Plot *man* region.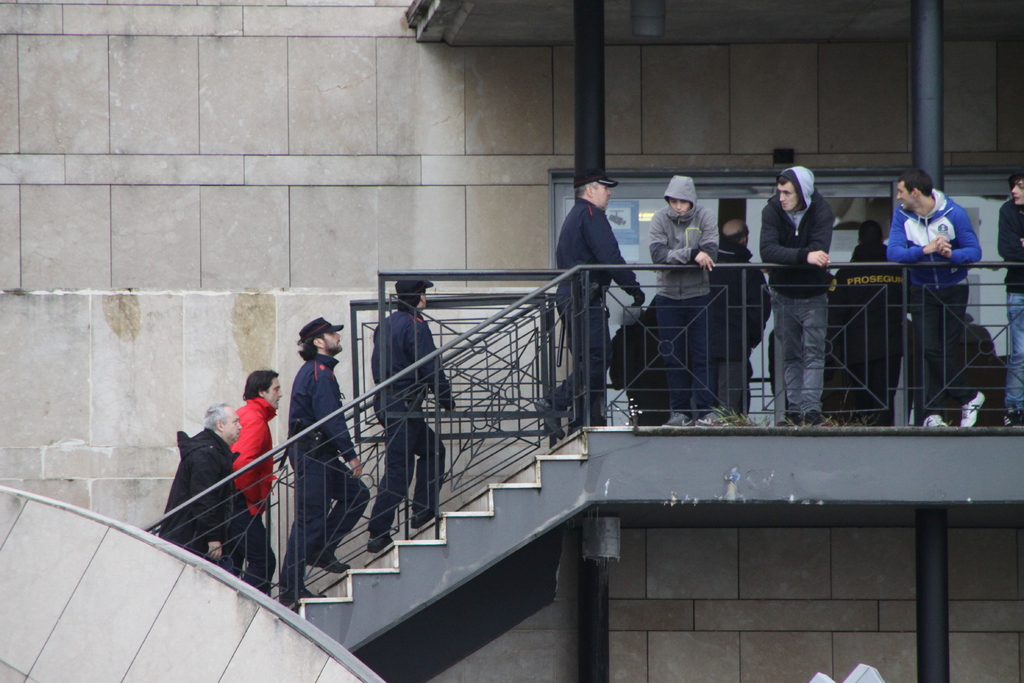
Plotted at 157,399,243,570.
